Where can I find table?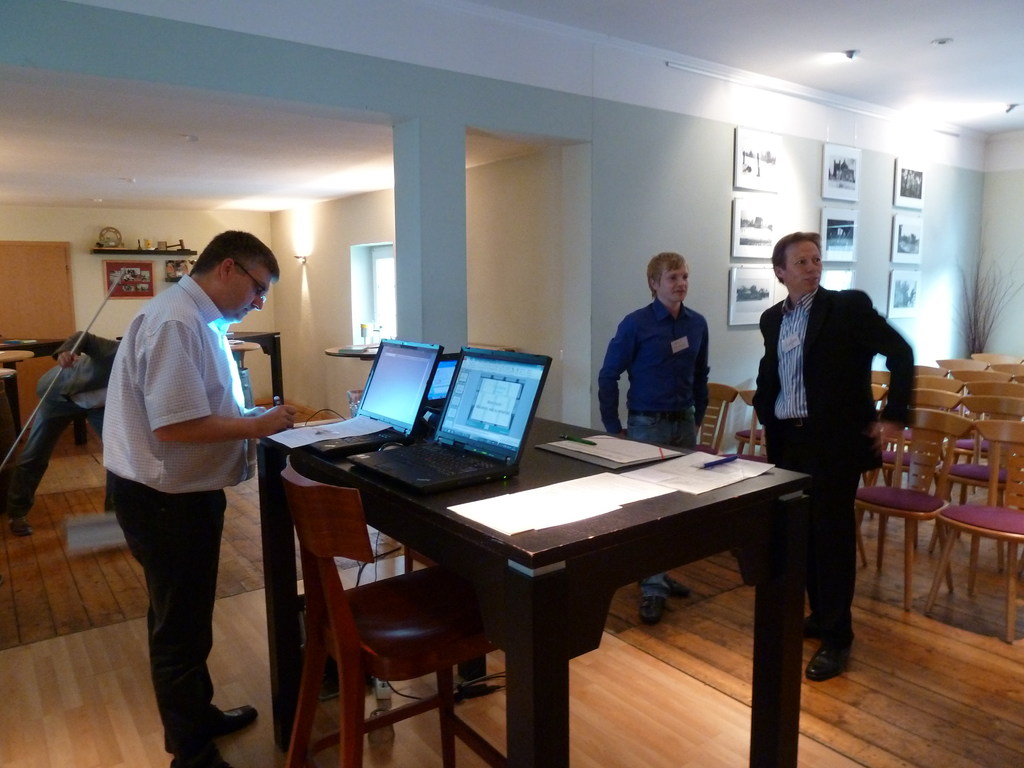
You can find it at Rect(231, 338, 255, 354).
